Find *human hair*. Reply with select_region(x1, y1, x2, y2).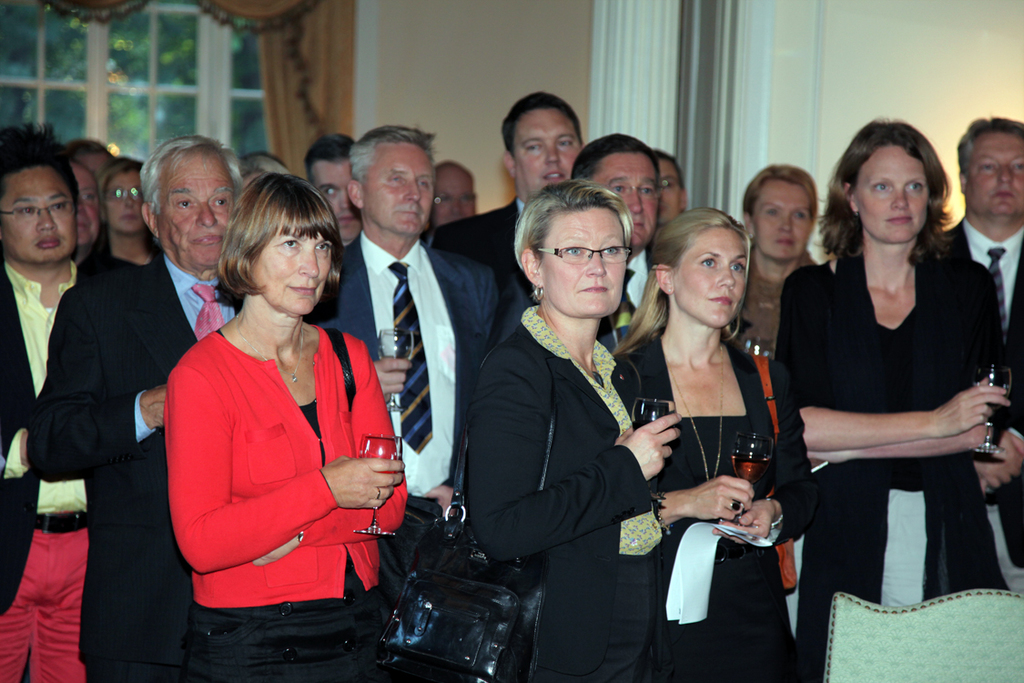
select_region(745, 168, 821, 260).
